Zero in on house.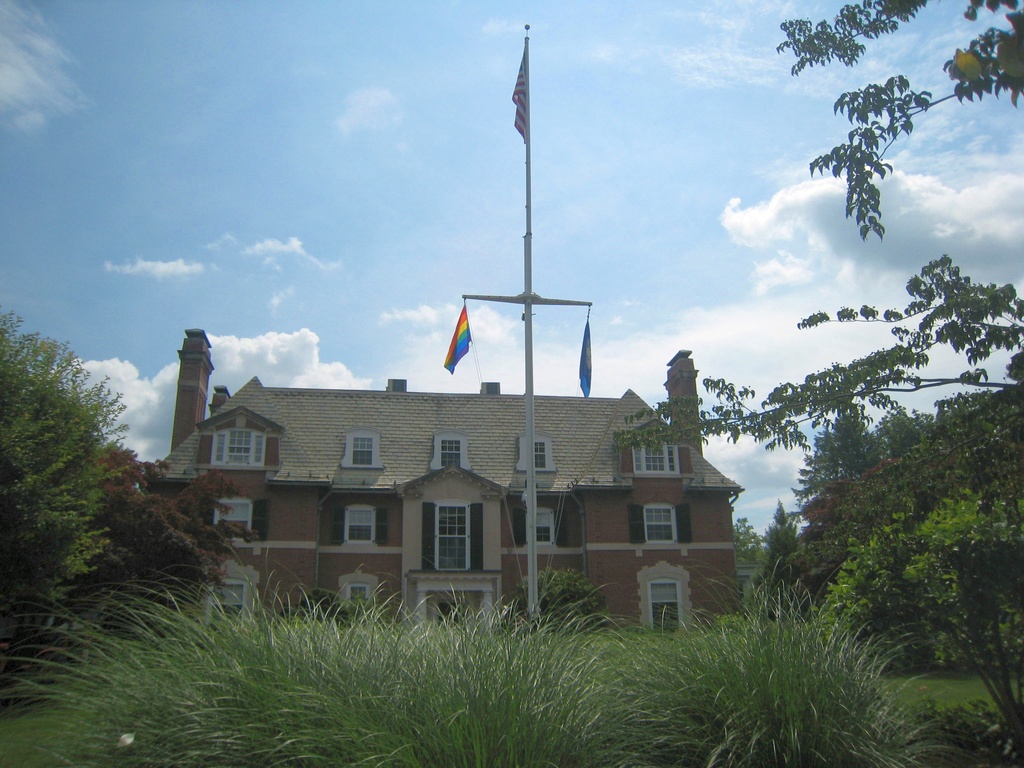
Zeroed in: <box>155,328,735,633</box>.
